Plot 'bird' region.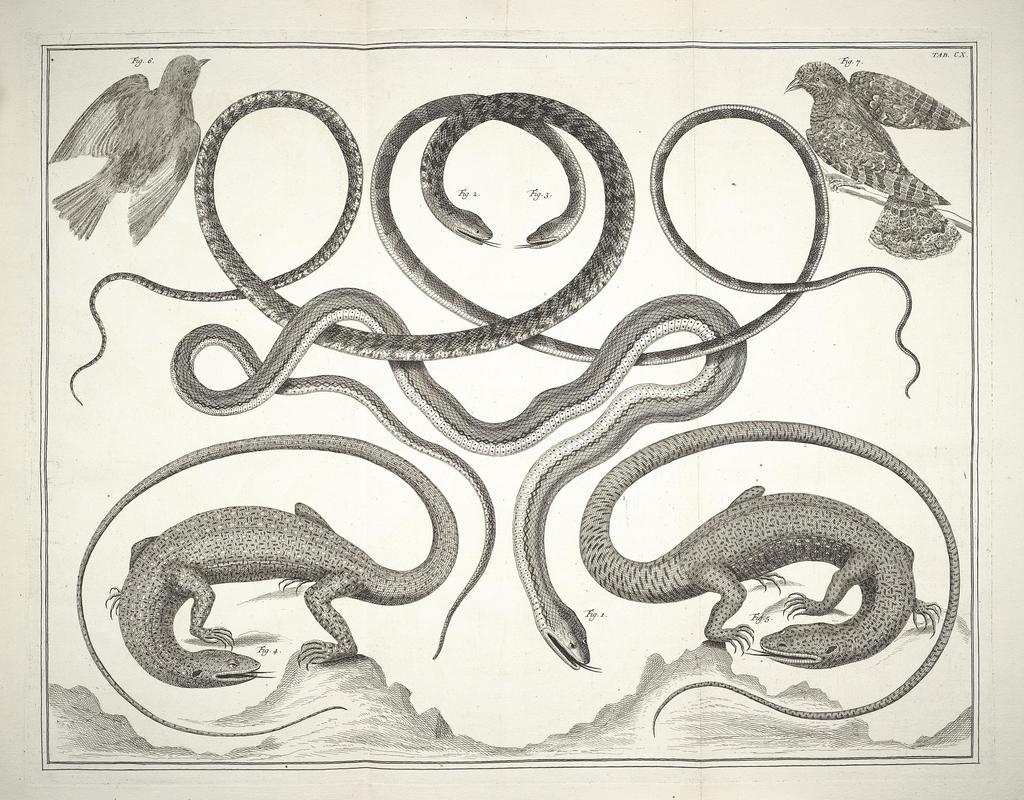
Plotted at <region>51, 61, 211, 246</region>.
